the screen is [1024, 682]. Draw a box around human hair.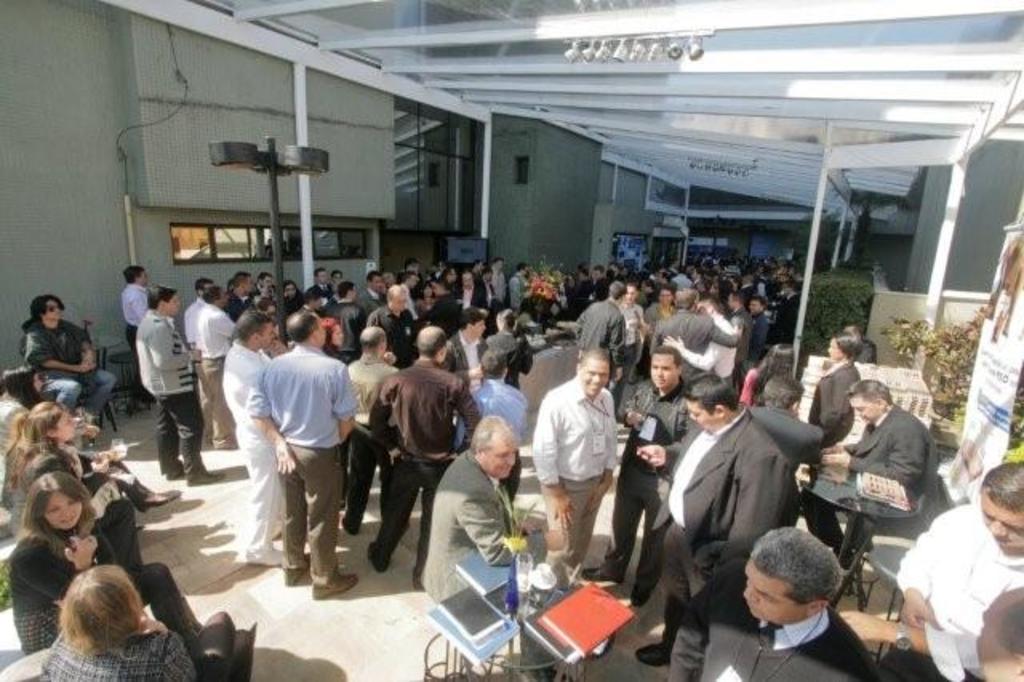
<box>285,309,317,346</box>.
